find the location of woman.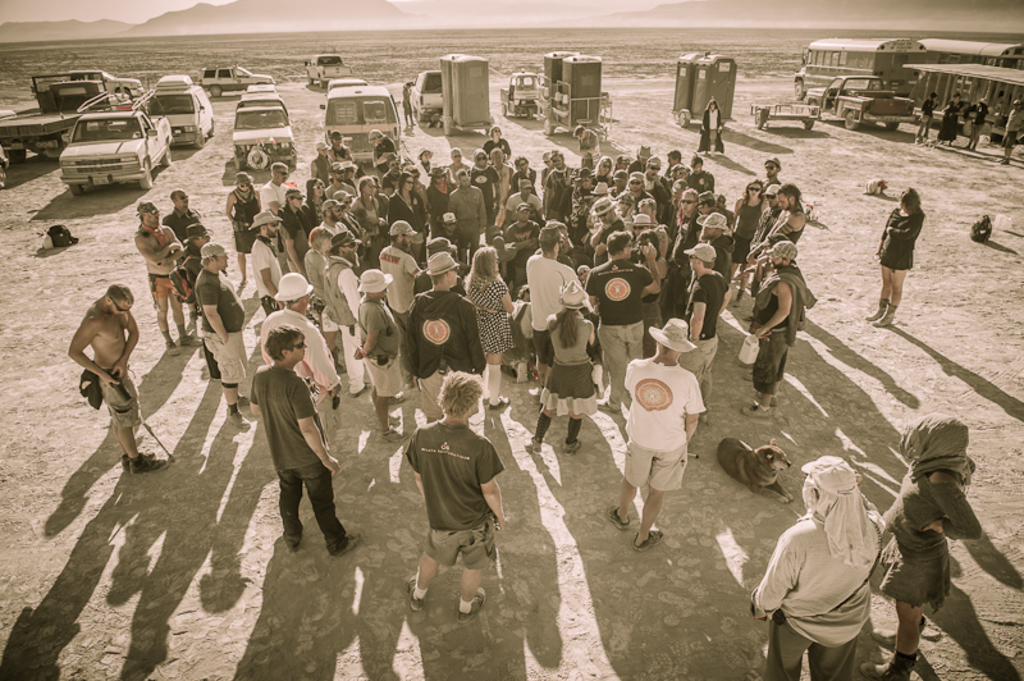
Location: (left=616, top=156, right=631, bottom=169).
